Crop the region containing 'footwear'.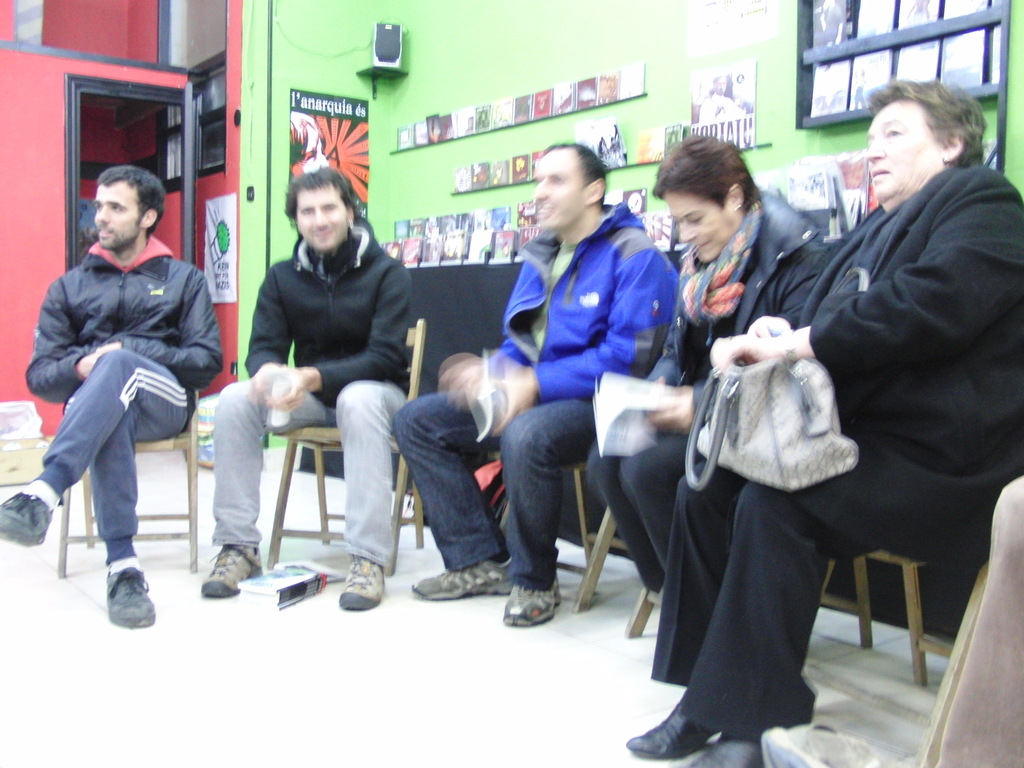
Crop region: [104, 561, 157, 631].
